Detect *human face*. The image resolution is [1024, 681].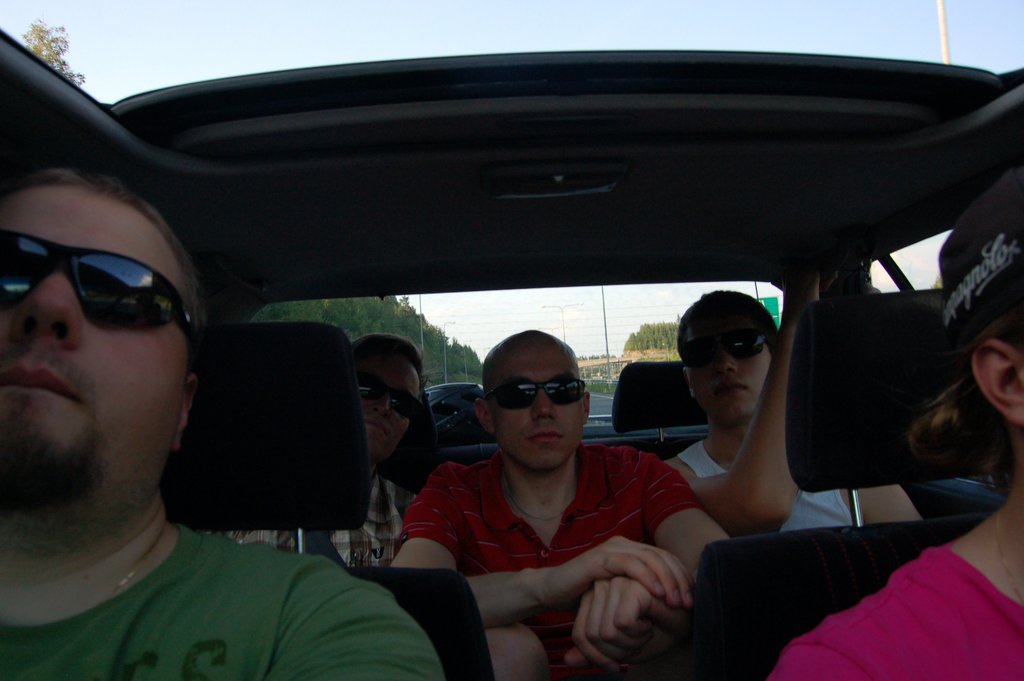
<box>0,184,189,512</box>.
